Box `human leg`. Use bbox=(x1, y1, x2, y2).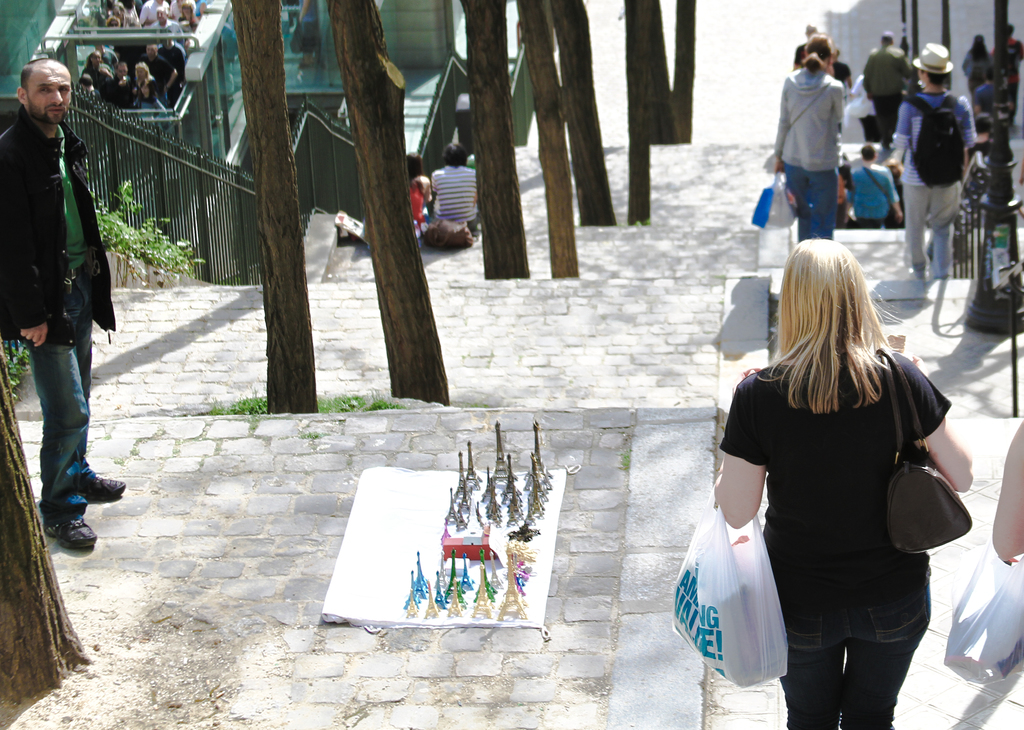
bbox=(24, 280, 129, 549).
